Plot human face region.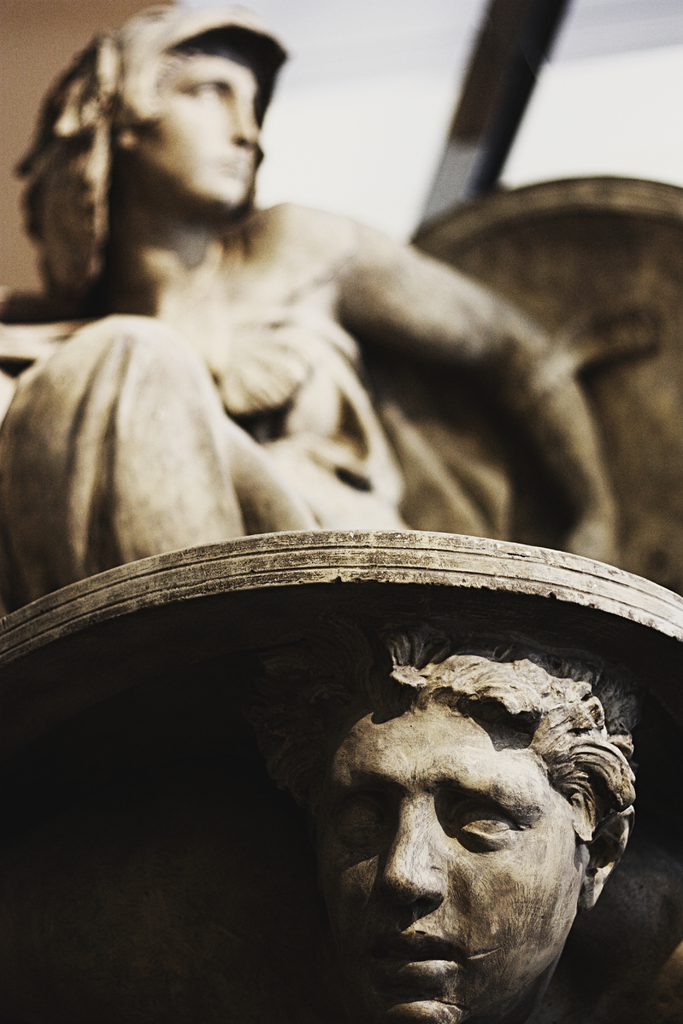
Plotted at pyautogui.locateOnScreen(320, 700, 577, 1020).
